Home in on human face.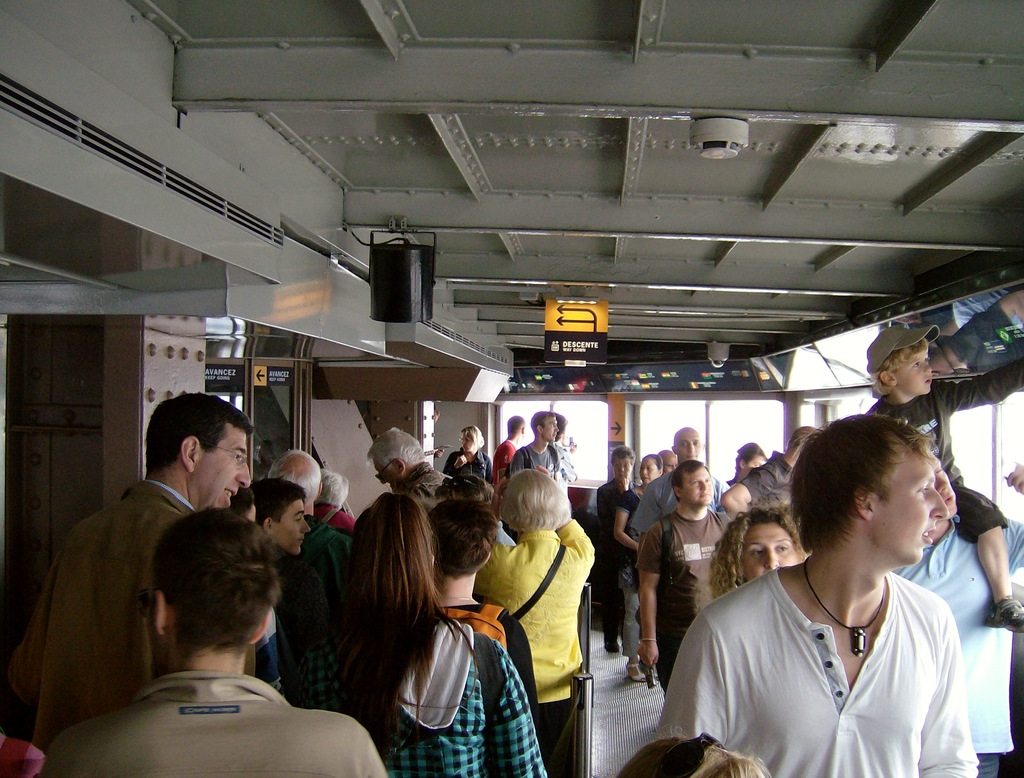
Homed in at [543,417,558,445].
